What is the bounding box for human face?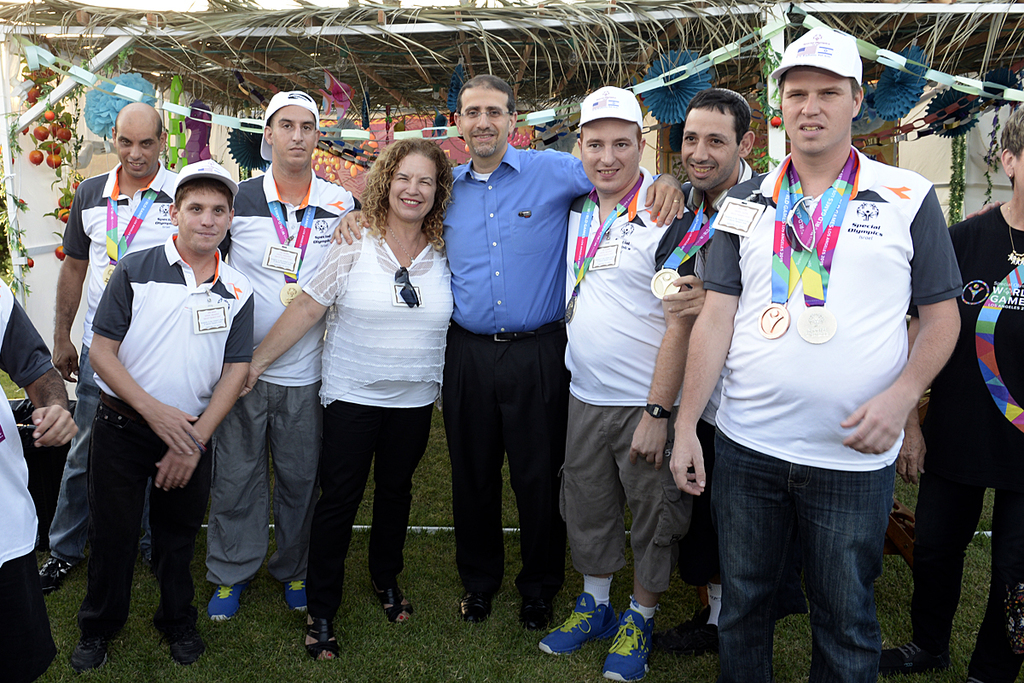
583:120:634:193.
